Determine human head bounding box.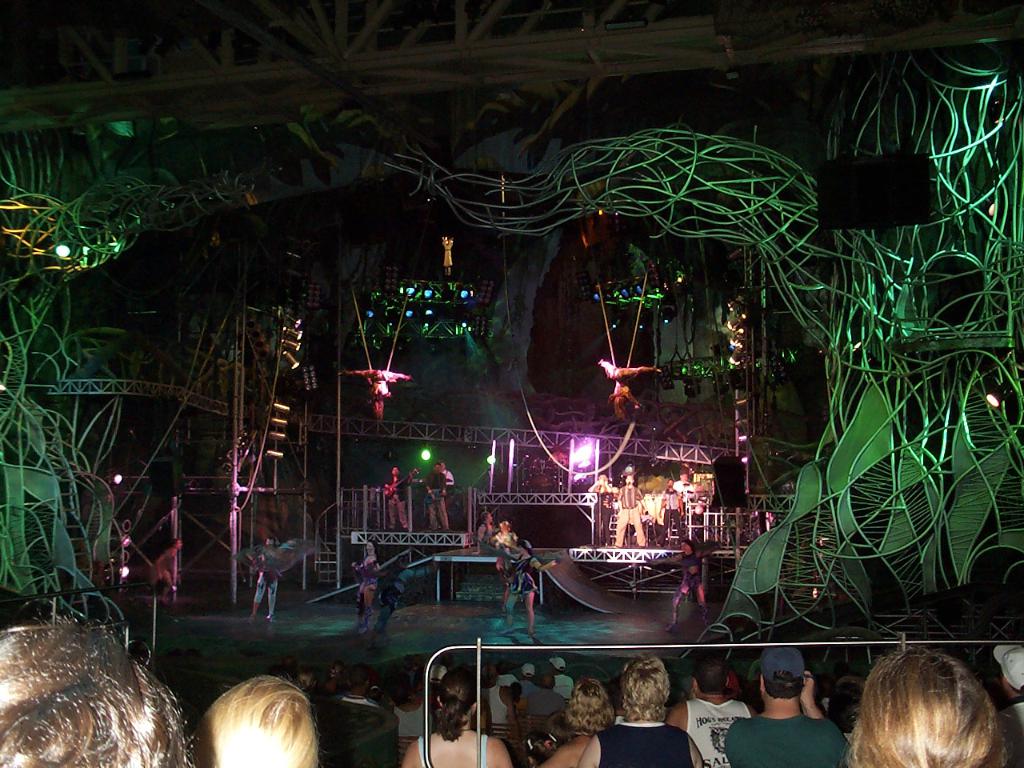
Determined: x1=436 y1=650 x2=452 y2=668.
